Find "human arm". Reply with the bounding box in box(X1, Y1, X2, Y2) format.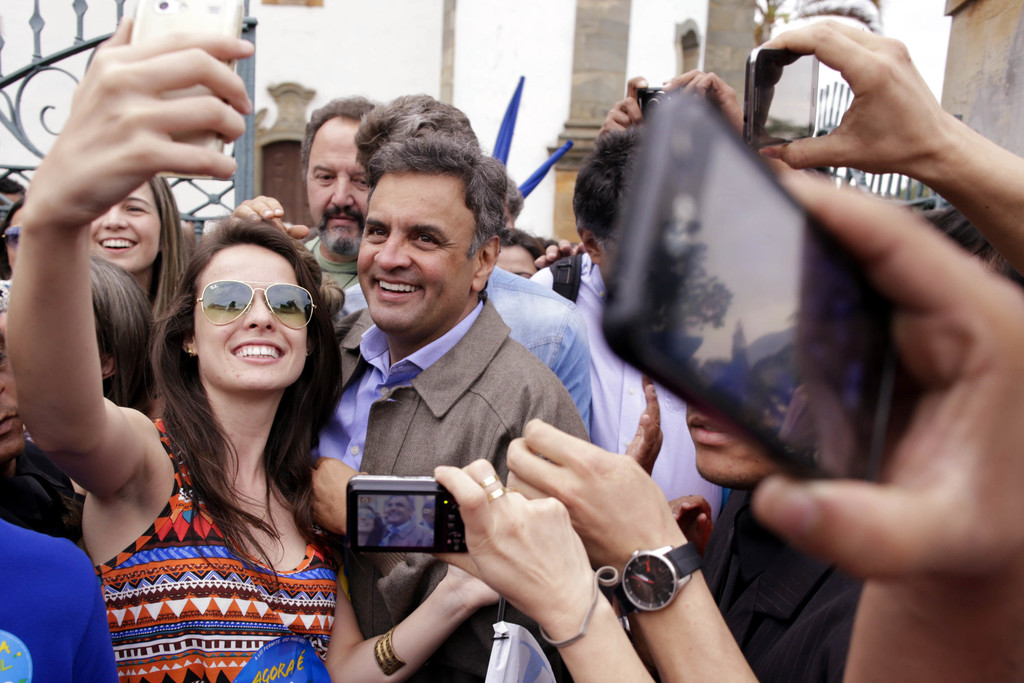
box(23, 60, 242, 509).
